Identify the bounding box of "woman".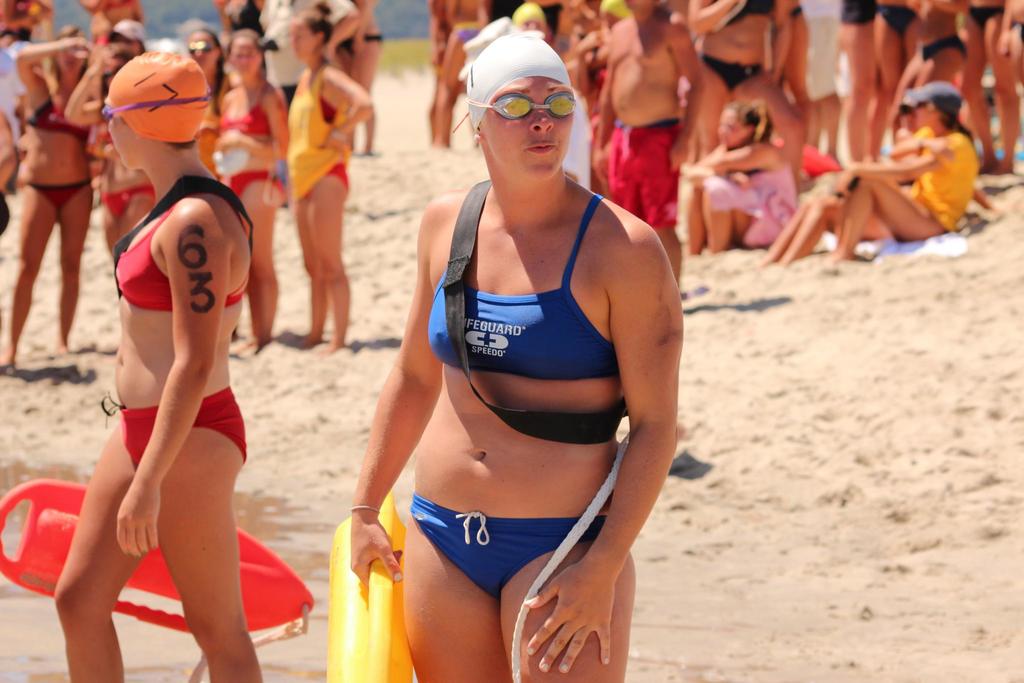
<box>49,51,266,682</box>.
